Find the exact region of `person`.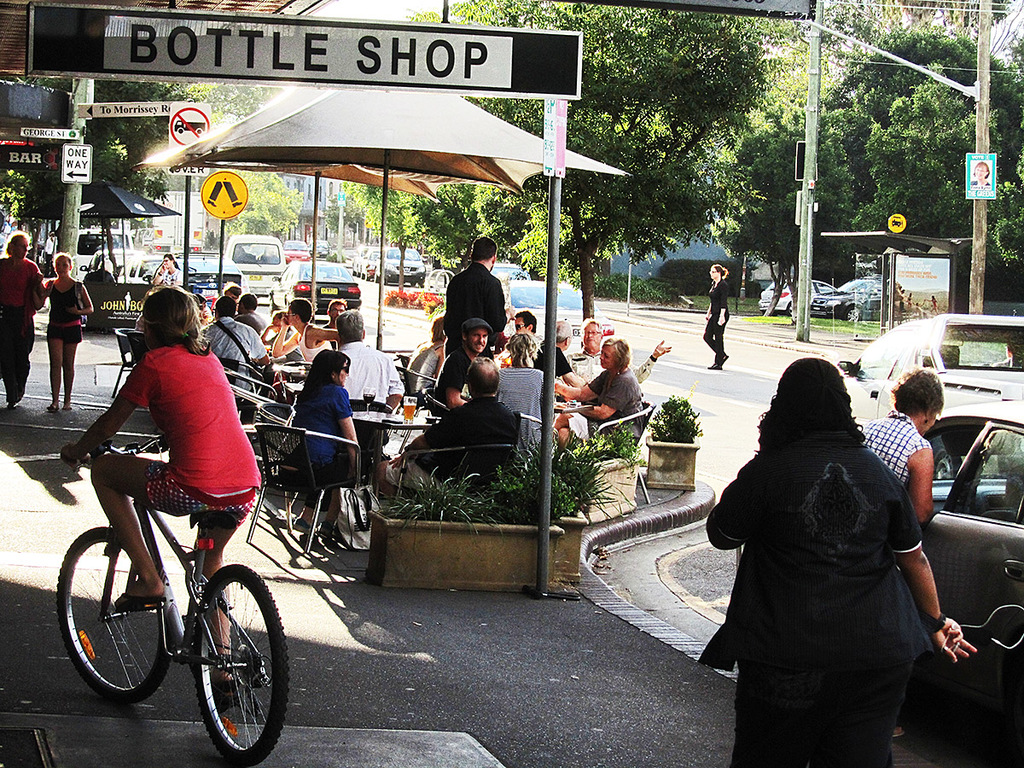
Exact region: (61, 300, 270, 695).
